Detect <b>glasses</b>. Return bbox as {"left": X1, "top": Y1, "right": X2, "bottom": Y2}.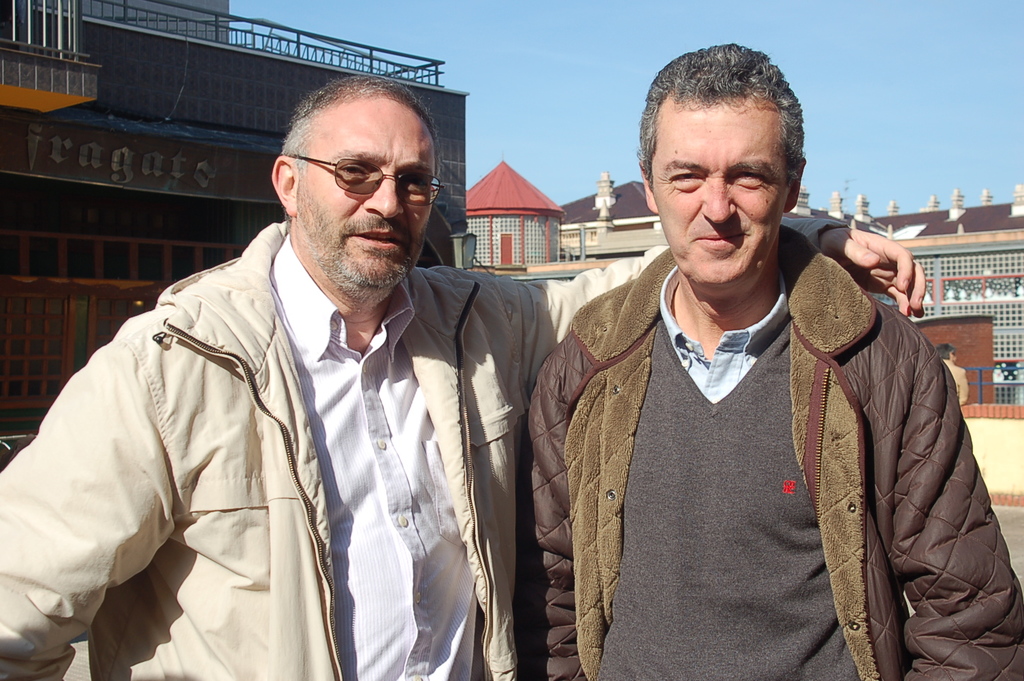
{"left": 289, "top": 148, "right": 445, "bottom": 204}.
